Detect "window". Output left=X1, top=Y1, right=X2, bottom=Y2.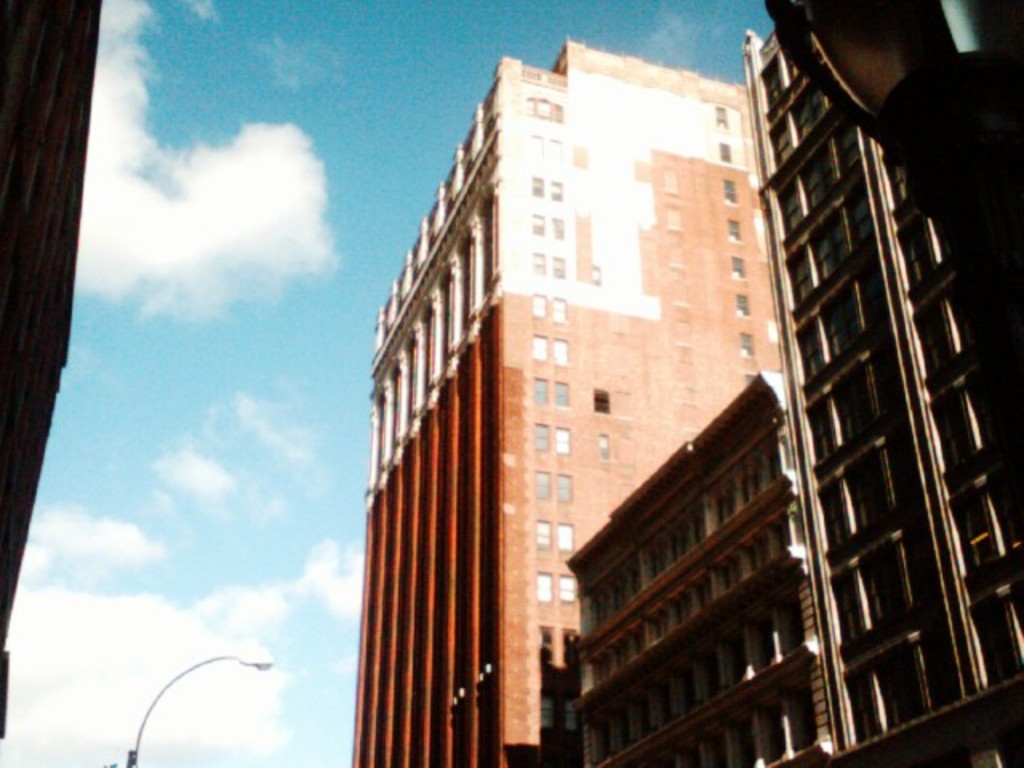
left=861, top=458, right=885, bottom=528.
